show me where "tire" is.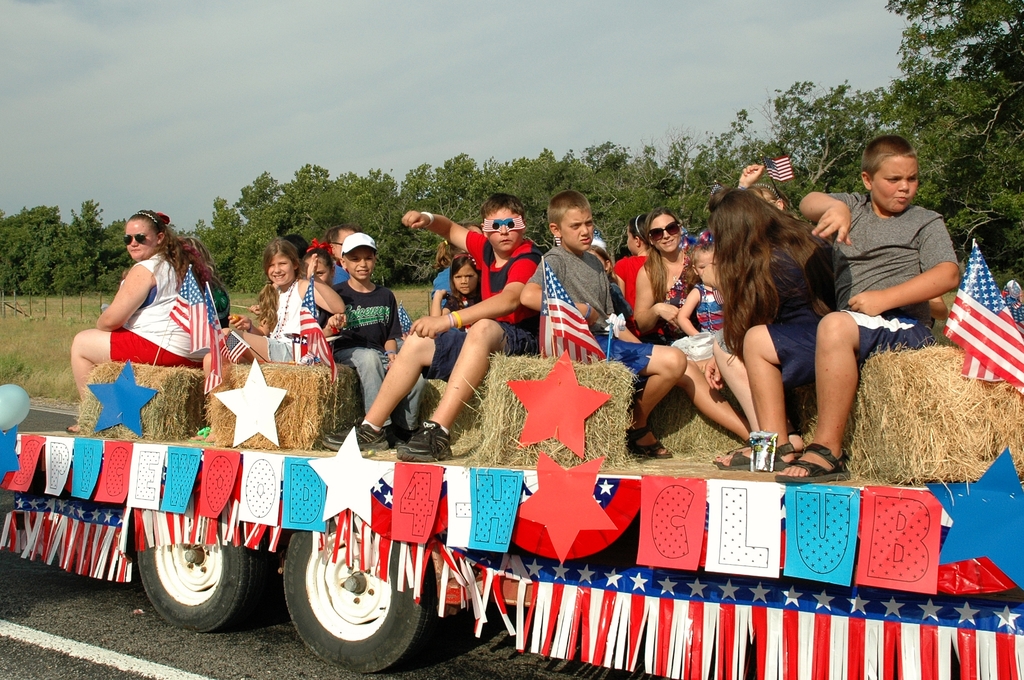
"tire" is at [282,519,437,677].
